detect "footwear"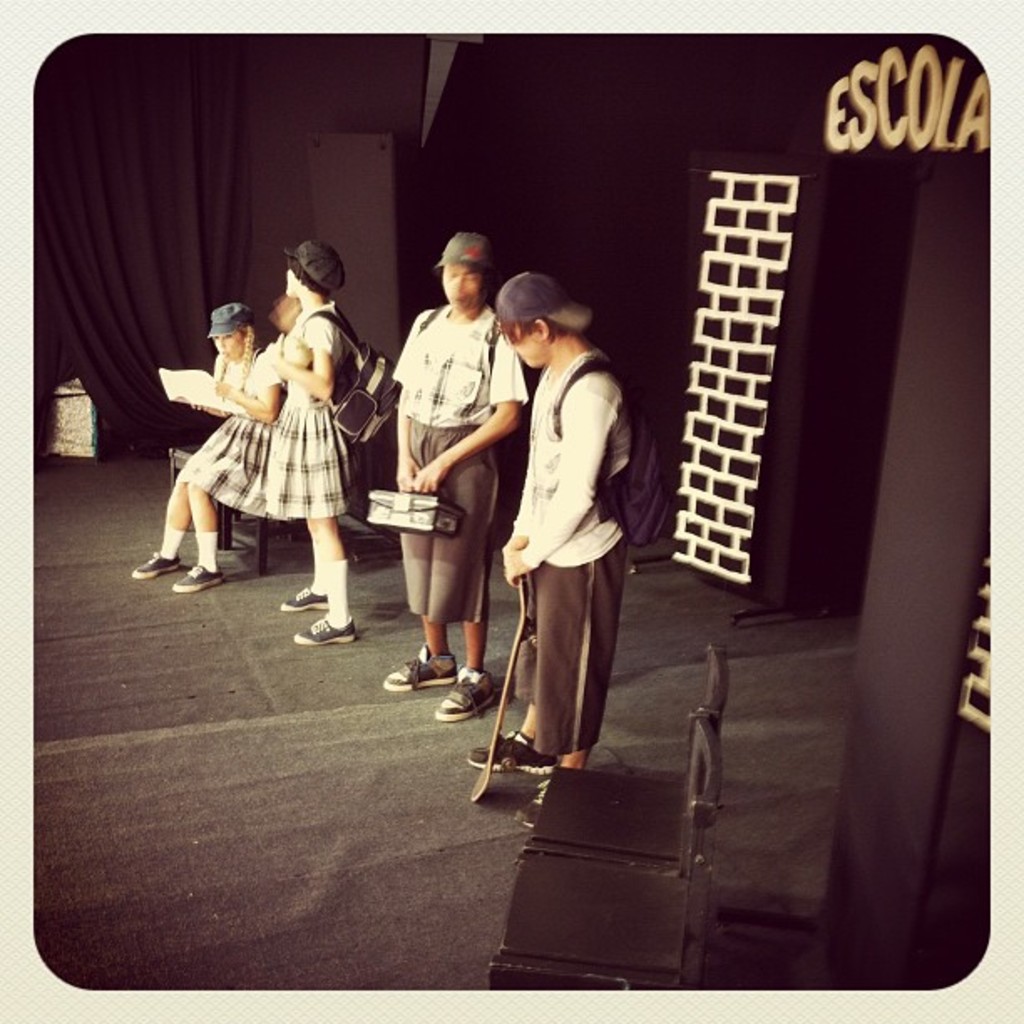
{"left": 174, "top": 561, "right": 229, "bottom": 594}
